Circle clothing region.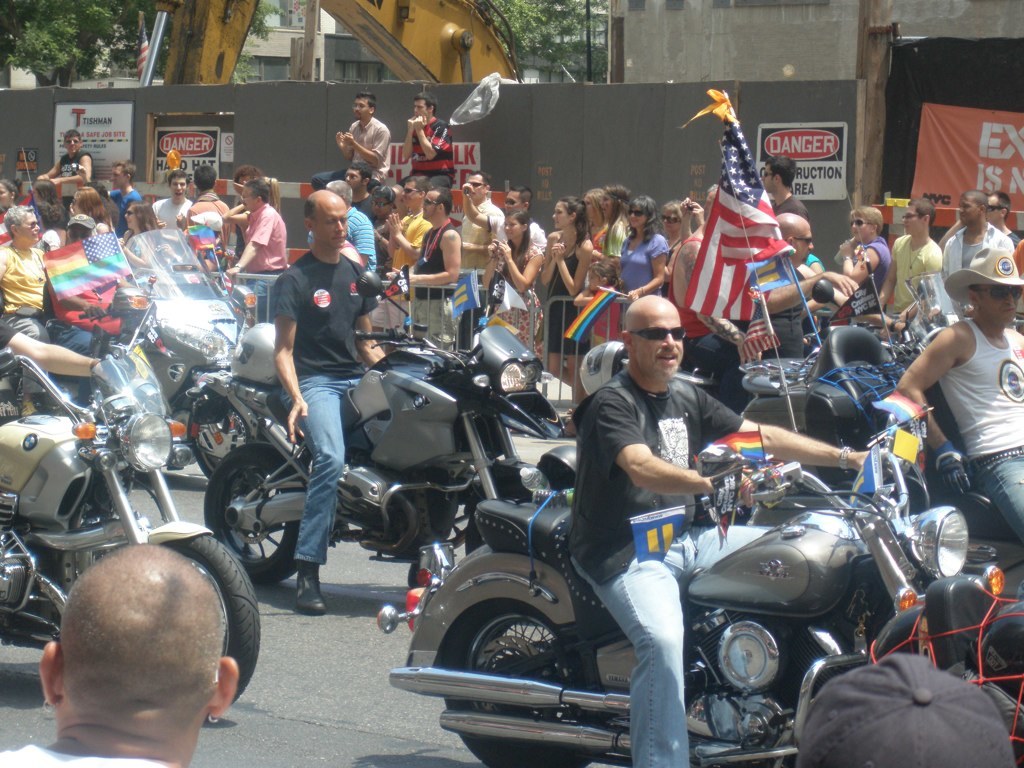
Region: [x1=608, y1=227, x2=683, y2=292].
